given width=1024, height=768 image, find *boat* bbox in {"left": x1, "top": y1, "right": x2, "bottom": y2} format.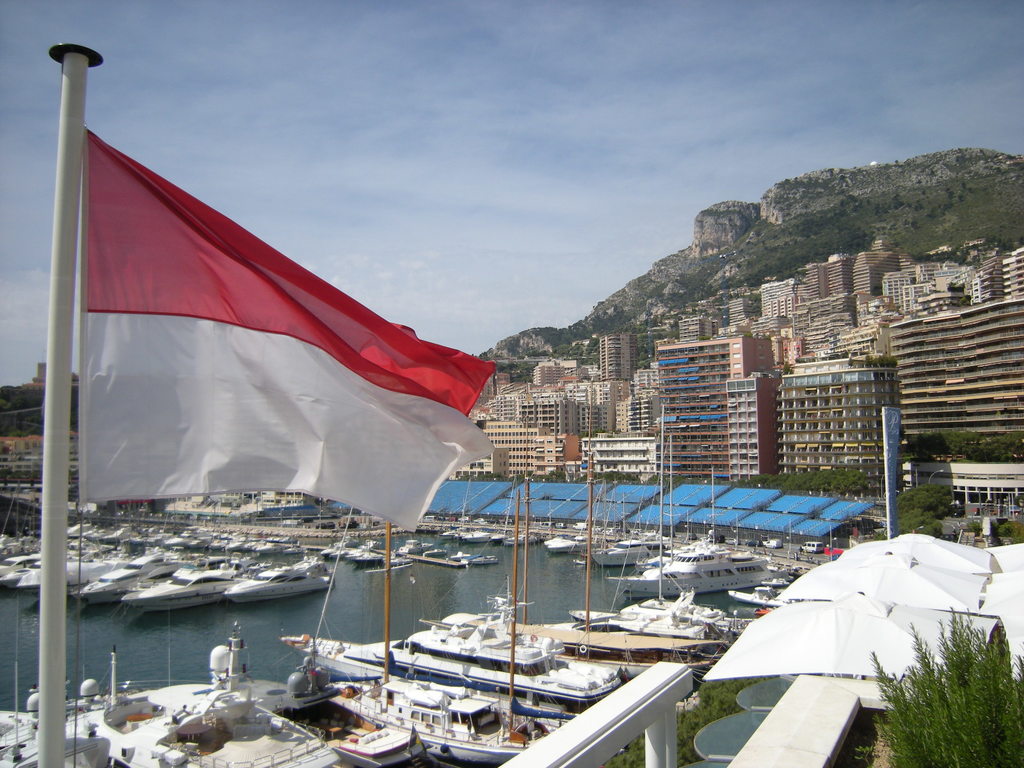
{"left": 318, "top": 542, "right": 382, "bottom": 563}.
